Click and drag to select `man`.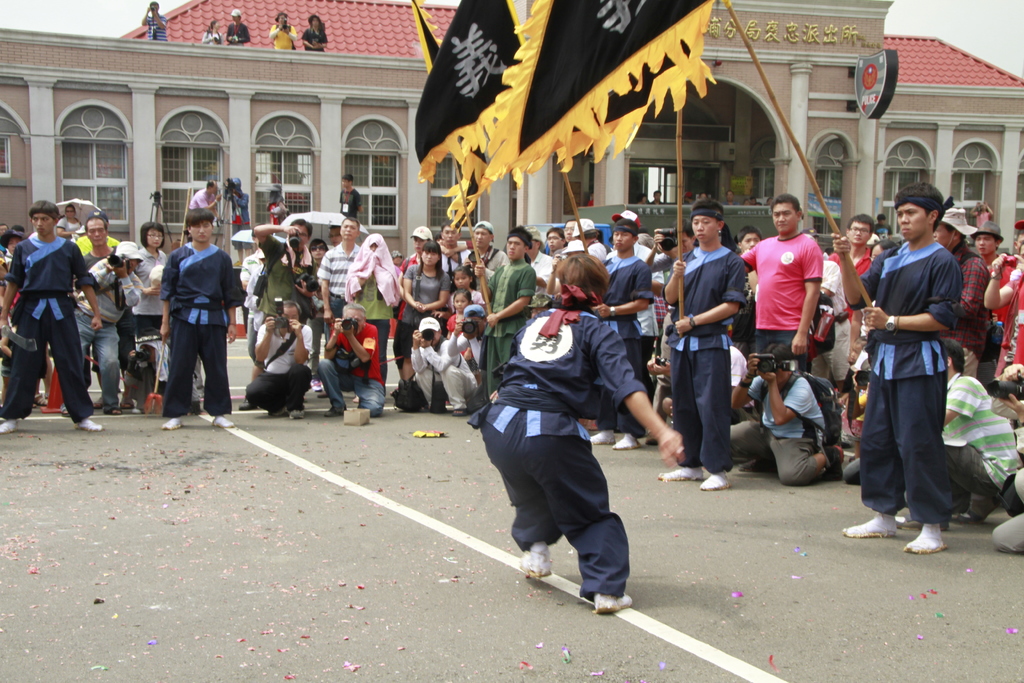
Selection: (253,215,311,329).
